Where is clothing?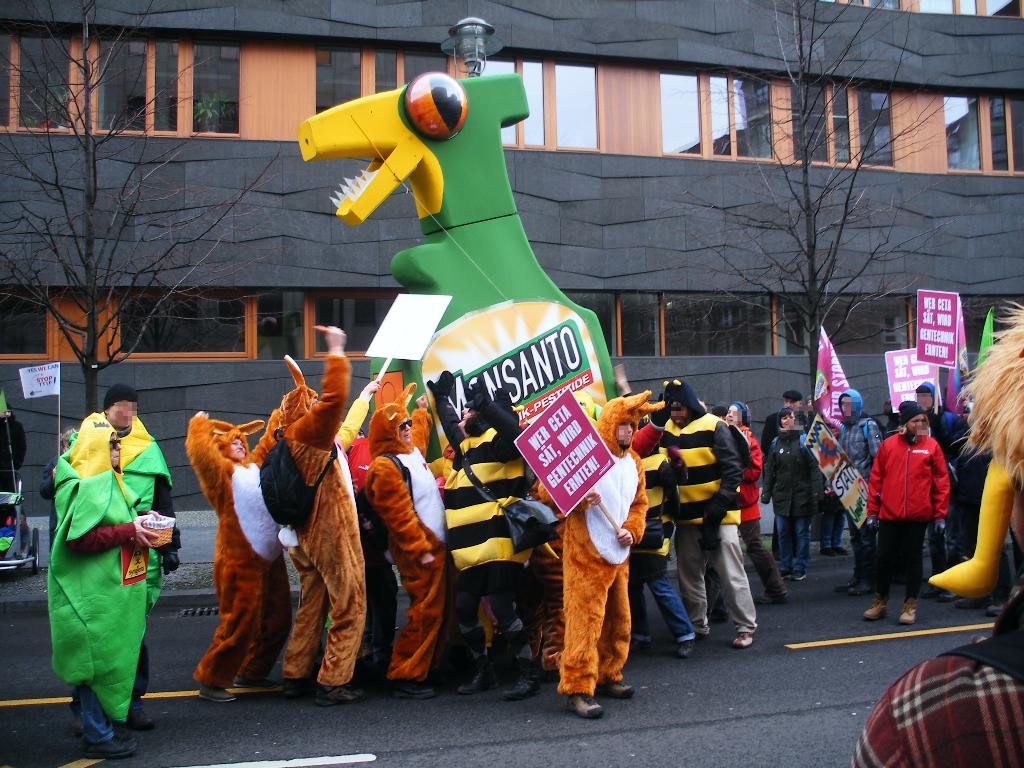
x1=936, y1=410, x2=975, y2=524.
